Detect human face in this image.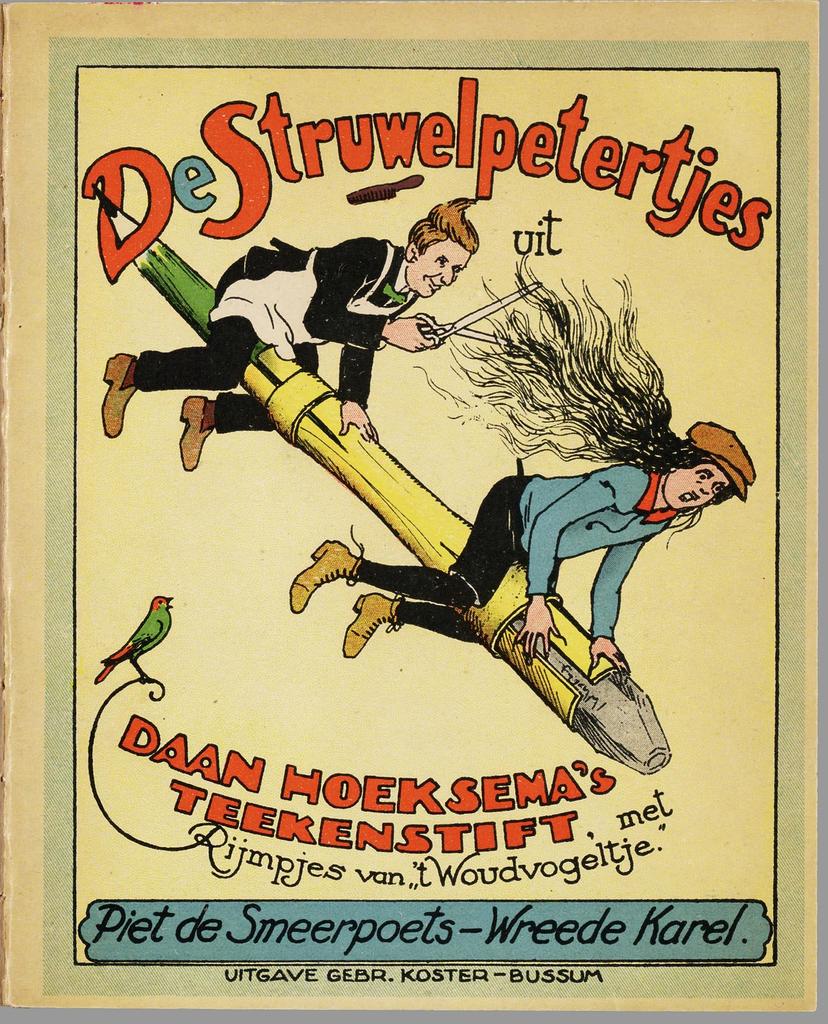
Detection: region(669, 471, 727, 509).
